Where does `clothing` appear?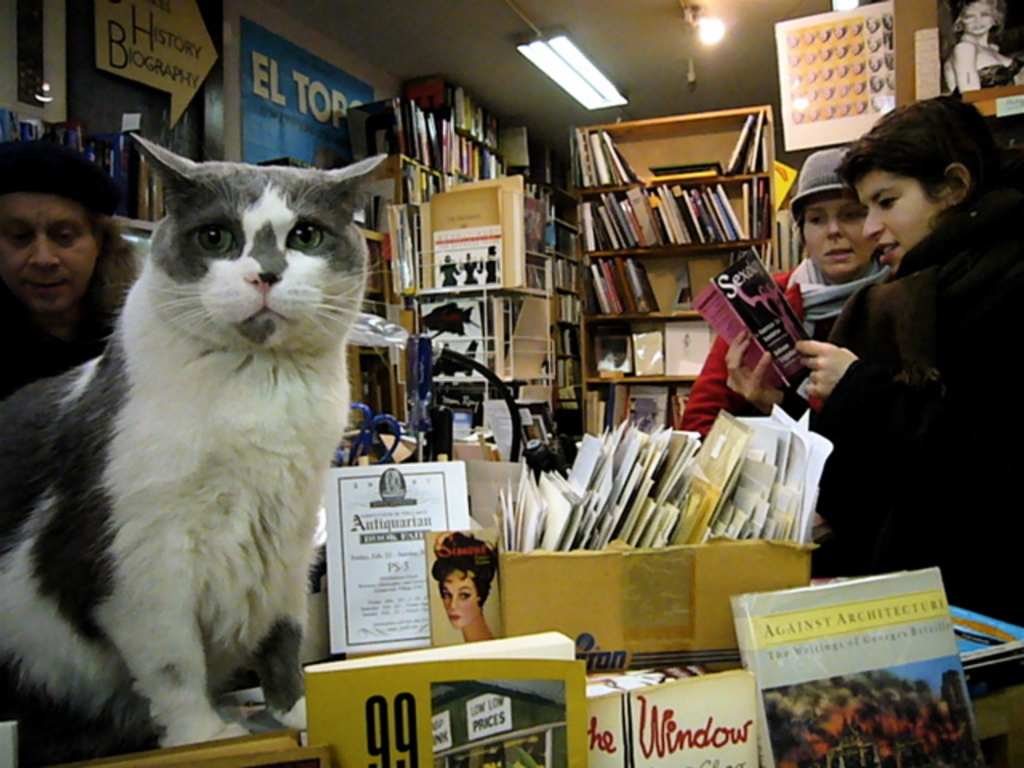
Appears at (left=680, top=256, right=893, bottom=445).
